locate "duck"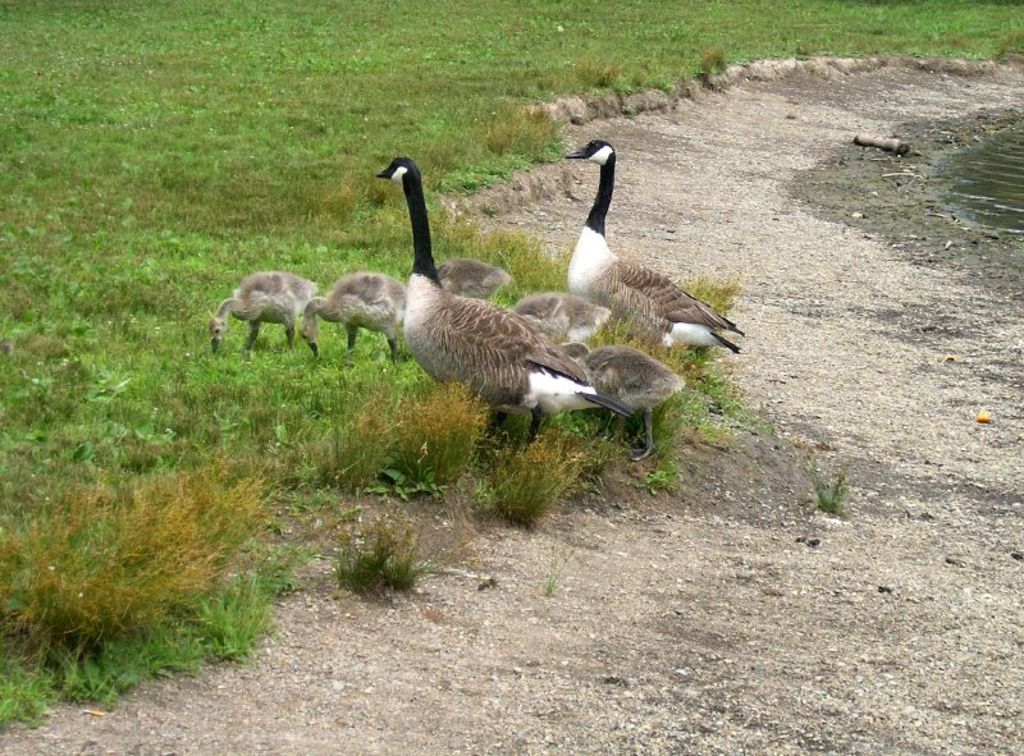
[499, 289, 617, 345]
